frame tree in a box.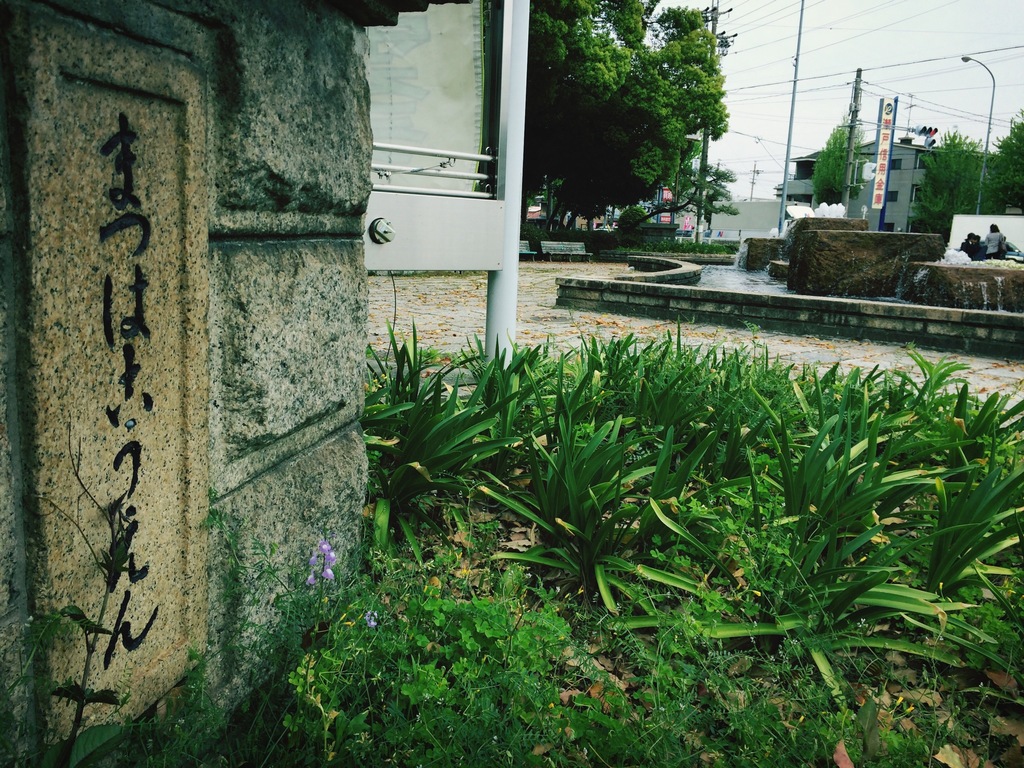
locate(812, 113, 870, 206).
